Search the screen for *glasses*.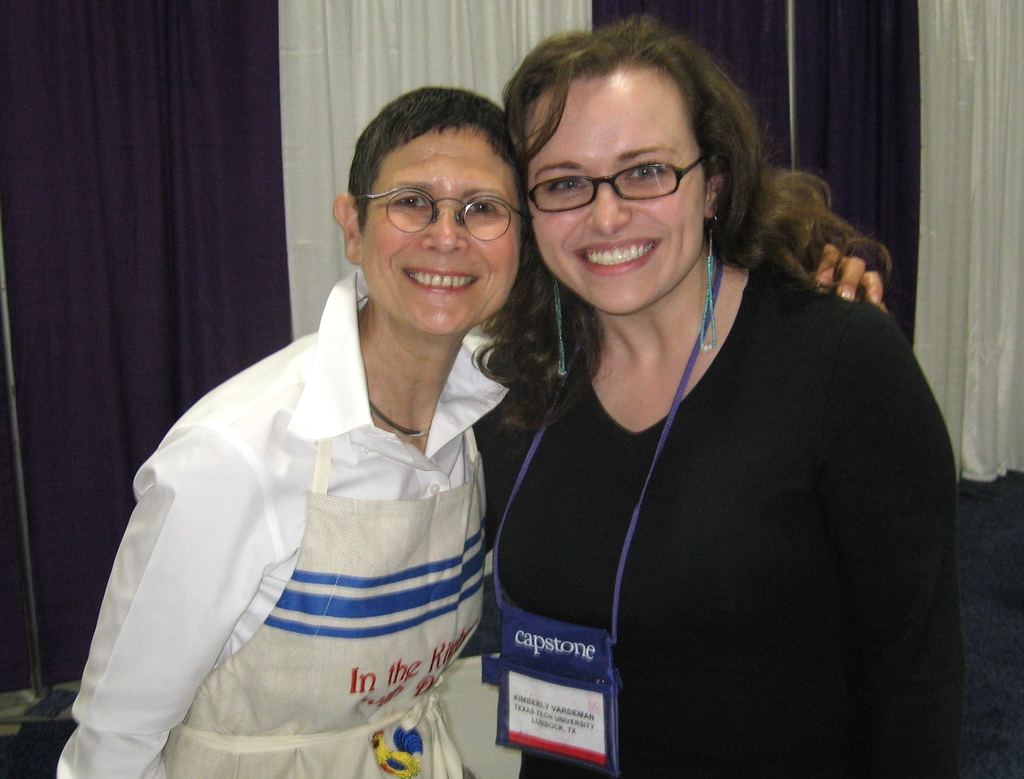
Found at bbox=[527, 145, 727, 213].
